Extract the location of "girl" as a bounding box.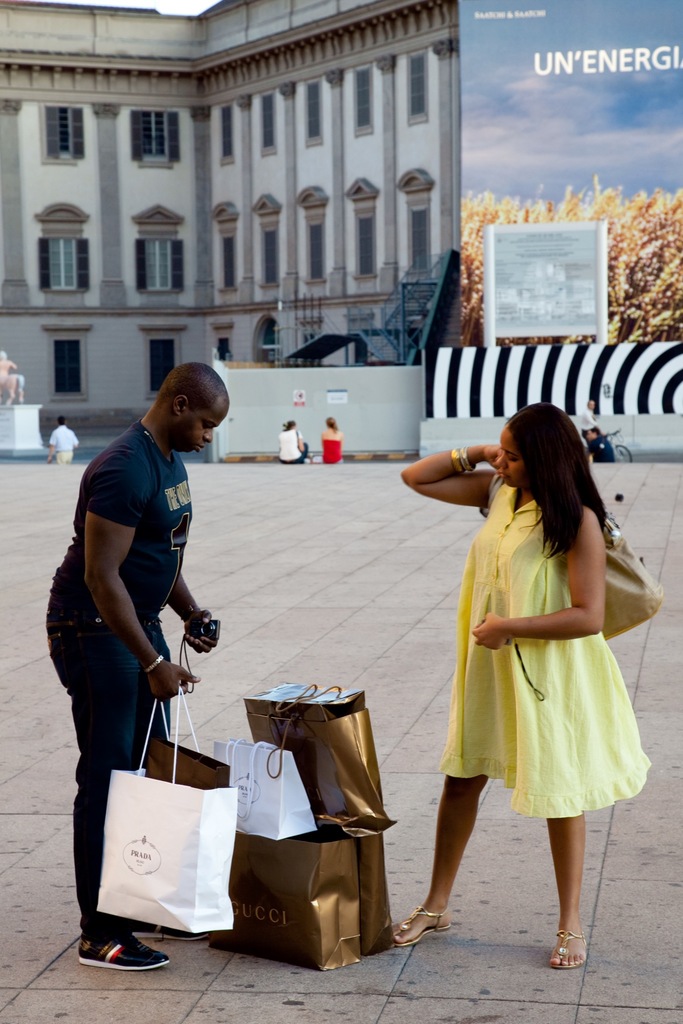
x1=394 y1=402 x2=662 y2=967.
